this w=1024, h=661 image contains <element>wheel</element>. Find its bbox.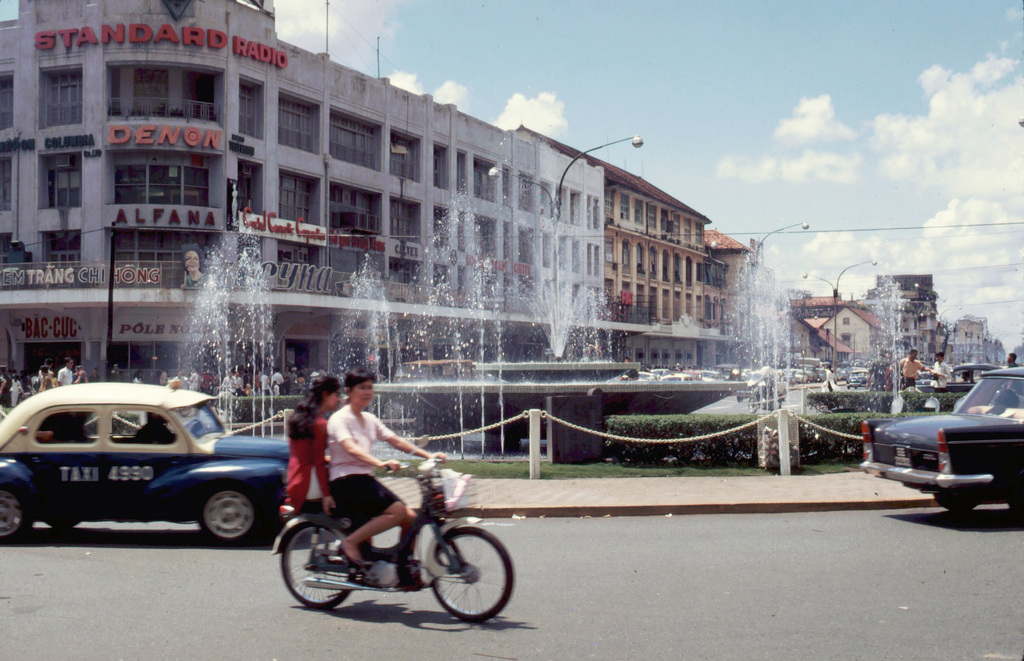
rect(428, 522, 513, 626).
